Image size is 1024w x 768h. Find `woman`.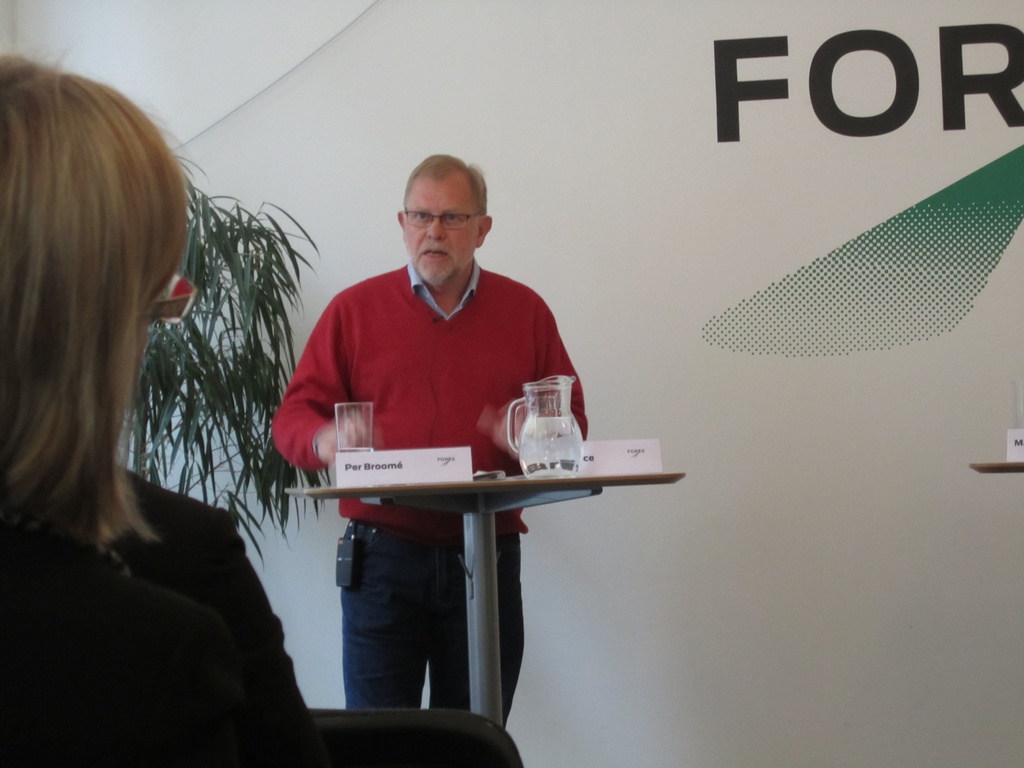
locate(0, 48, 259, 646).
